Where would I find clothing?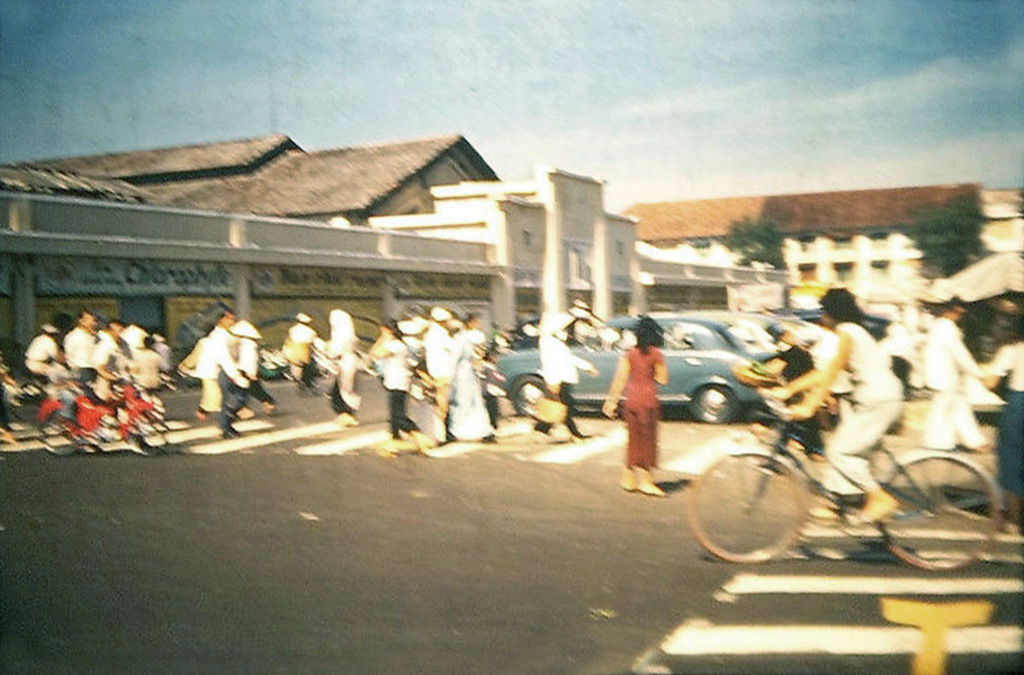
At <box>191,325,240,425</box>.
